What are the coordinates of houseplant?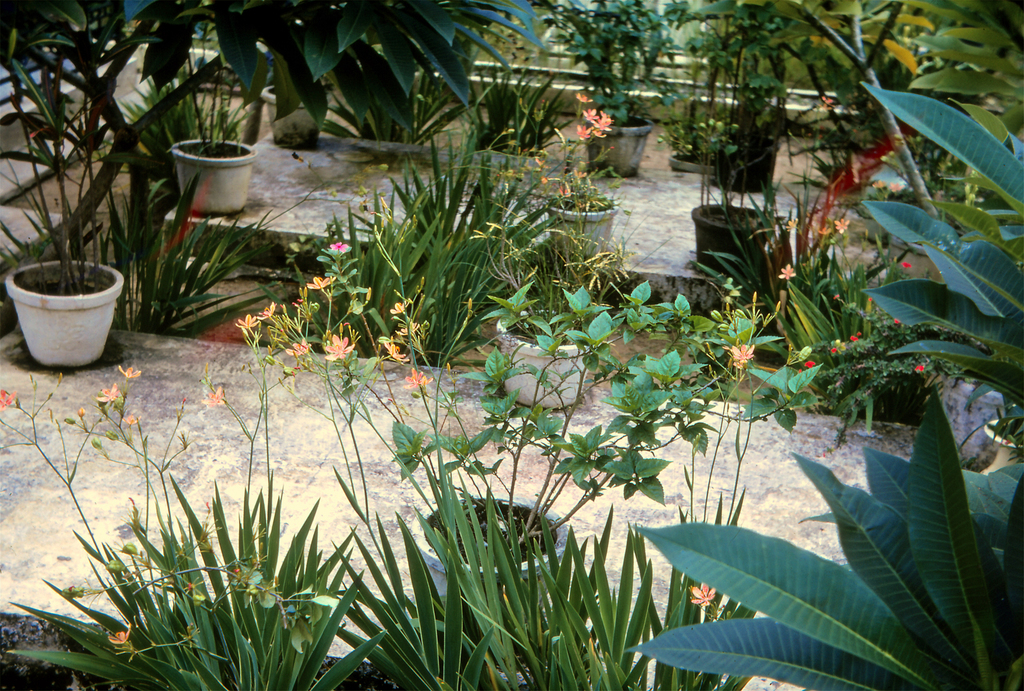
{"left": 387, "top": 281, "right": 833, "bottom": 637}.
